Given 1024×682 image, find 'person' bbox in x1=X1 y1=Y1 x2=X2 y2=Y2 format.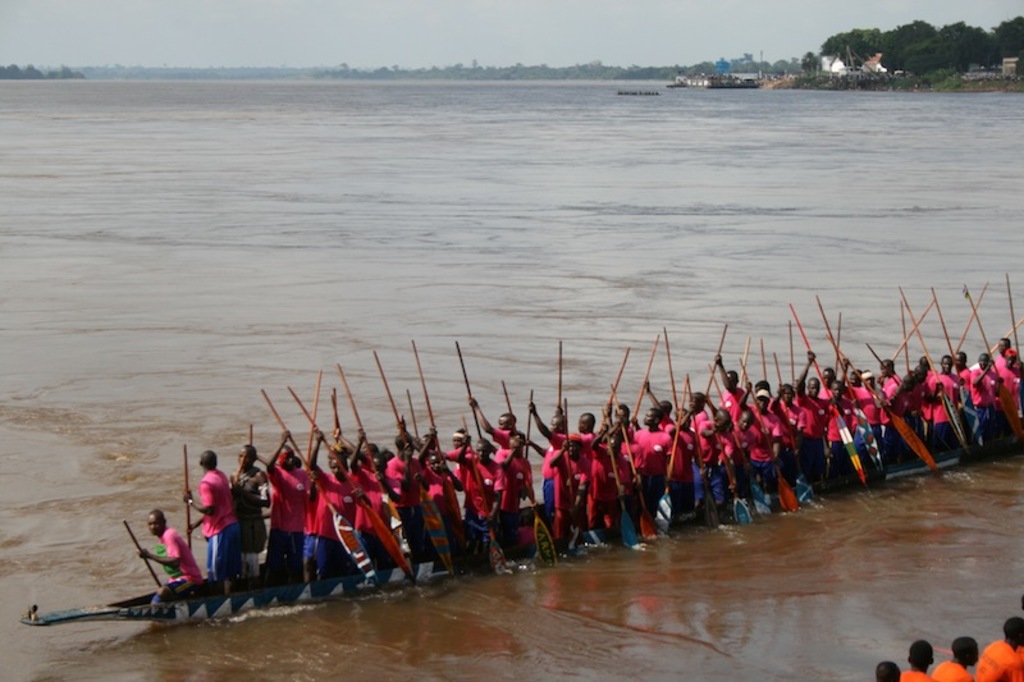
x1=385 y1=439 x2=433 y2=557.
